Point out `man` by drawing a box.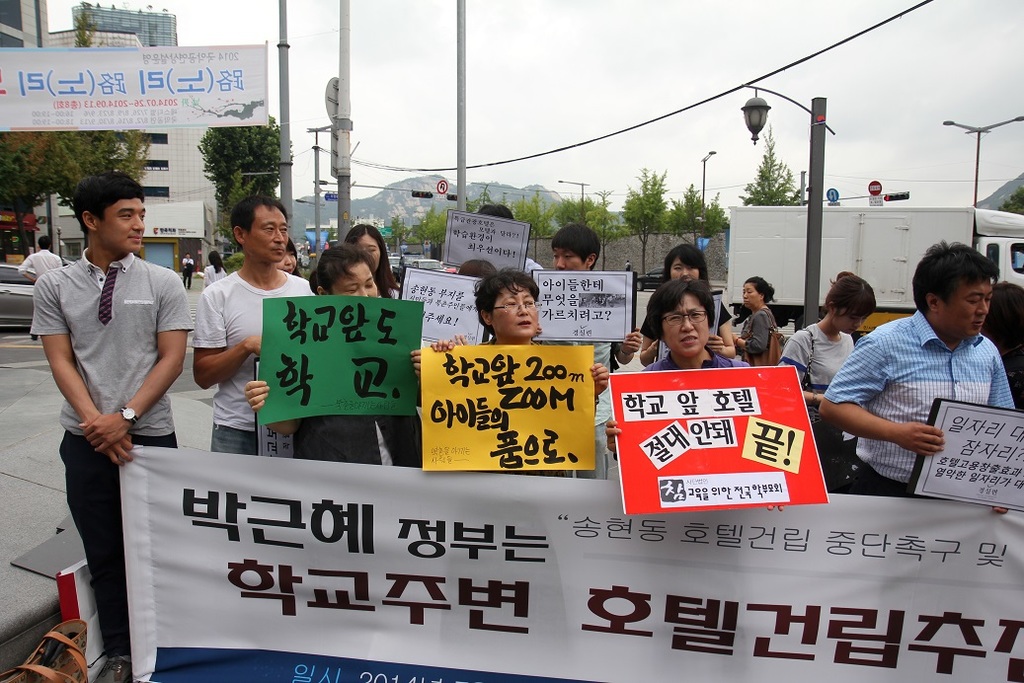
region(622, 259, 633, 269).
